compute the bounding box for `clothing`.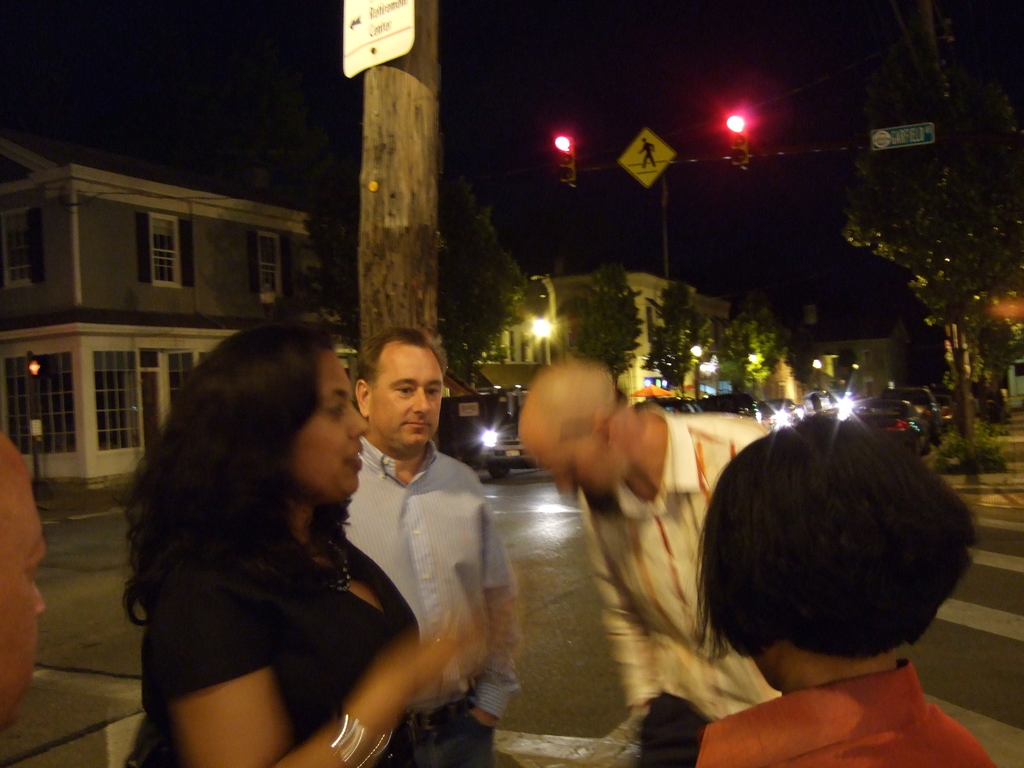
bbox(127, 532, 425, 767).
